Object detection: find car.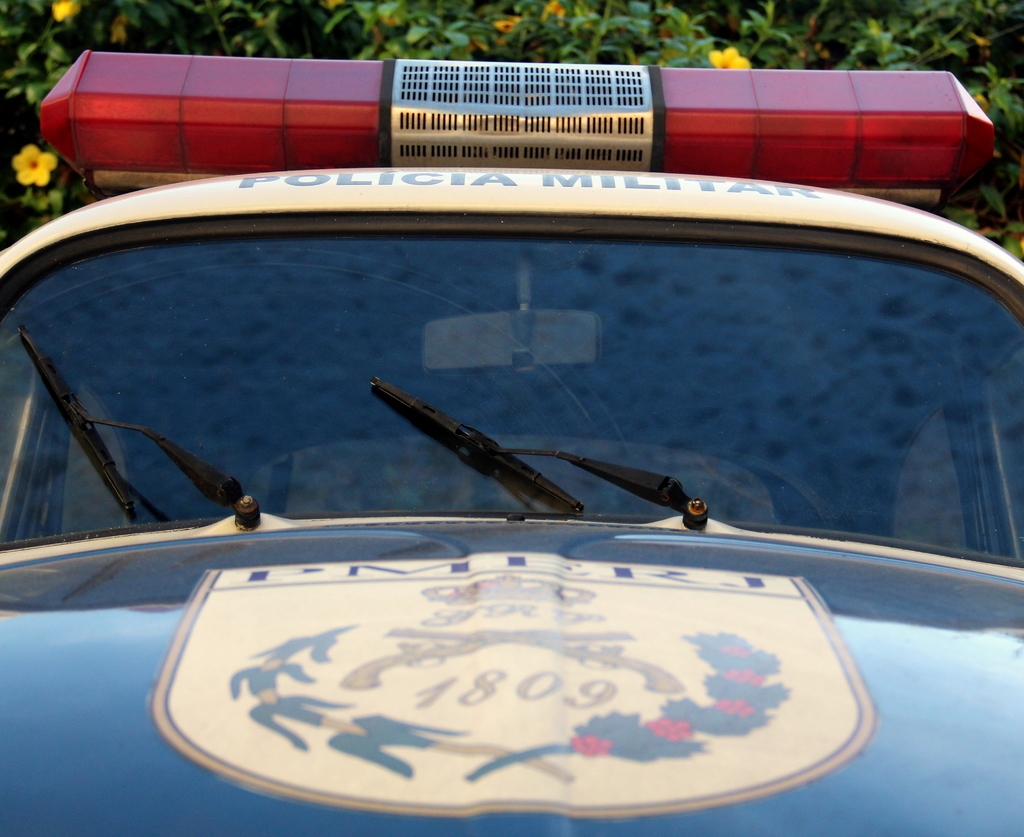
0 47 1023 836.
